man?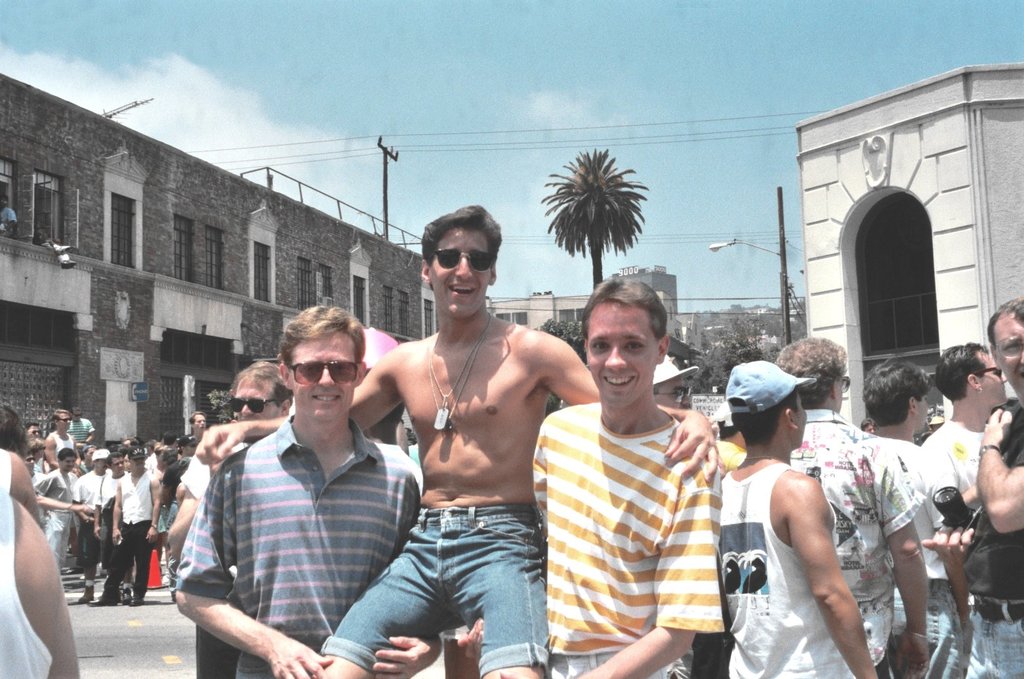
rect(157, 356, 290, 678)
